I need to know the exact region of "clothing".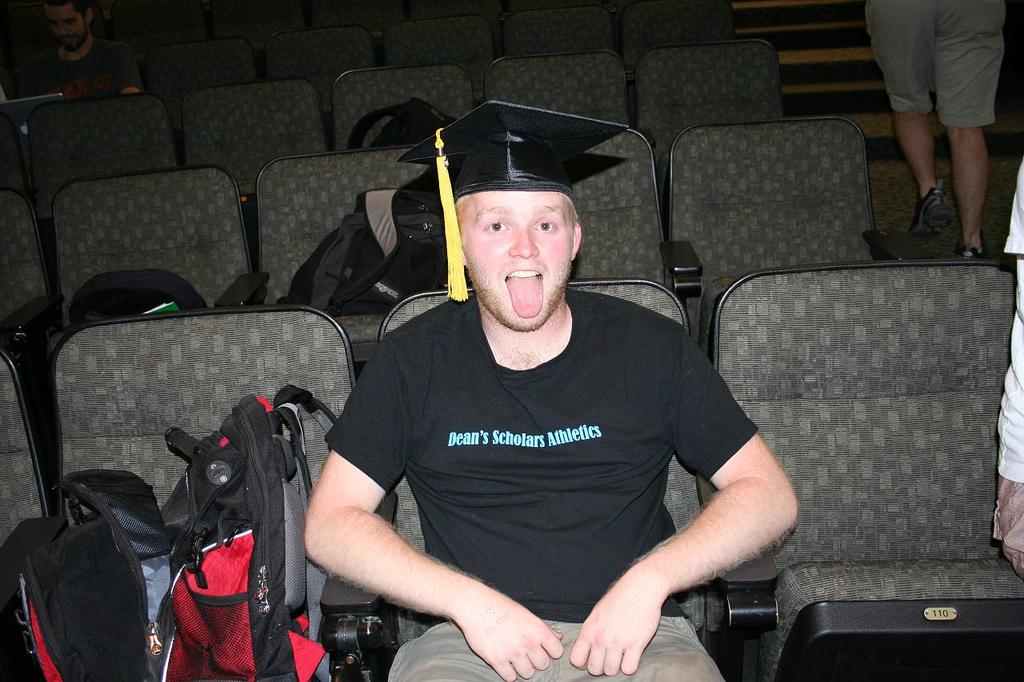
Region: <box>866,0,1010,133</box>.
